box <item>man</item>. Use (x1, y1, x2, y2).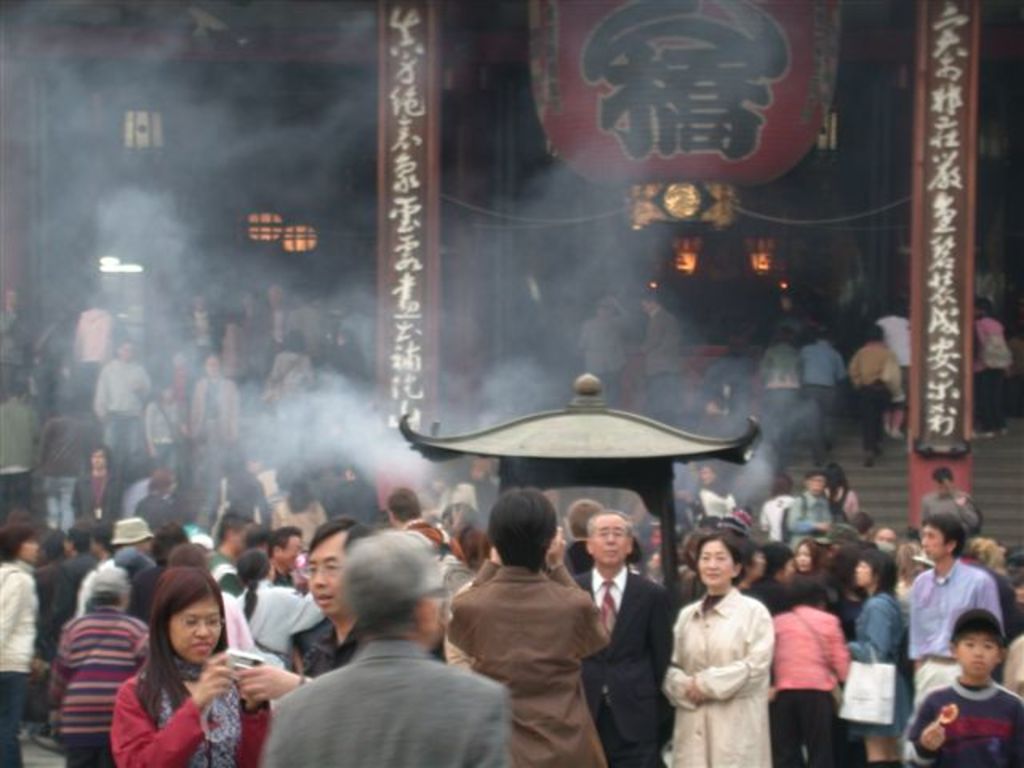
(579, 293, 627, 406).
